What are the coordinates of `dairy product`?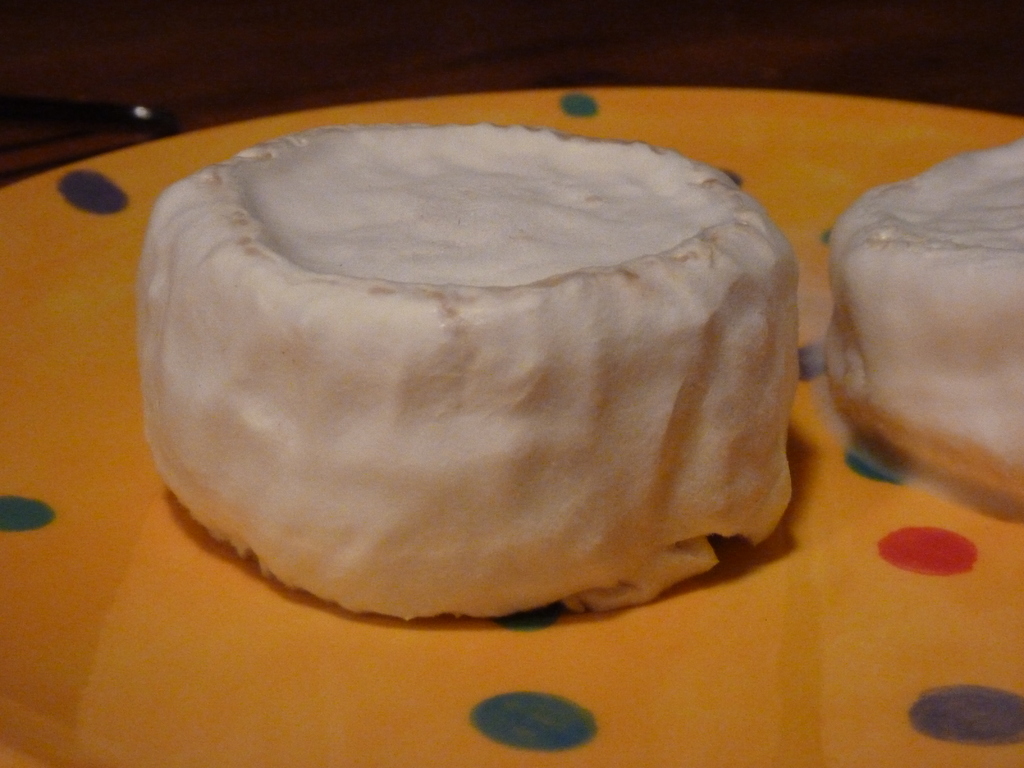
[left=121, top=129, right=813, bottom=619].
